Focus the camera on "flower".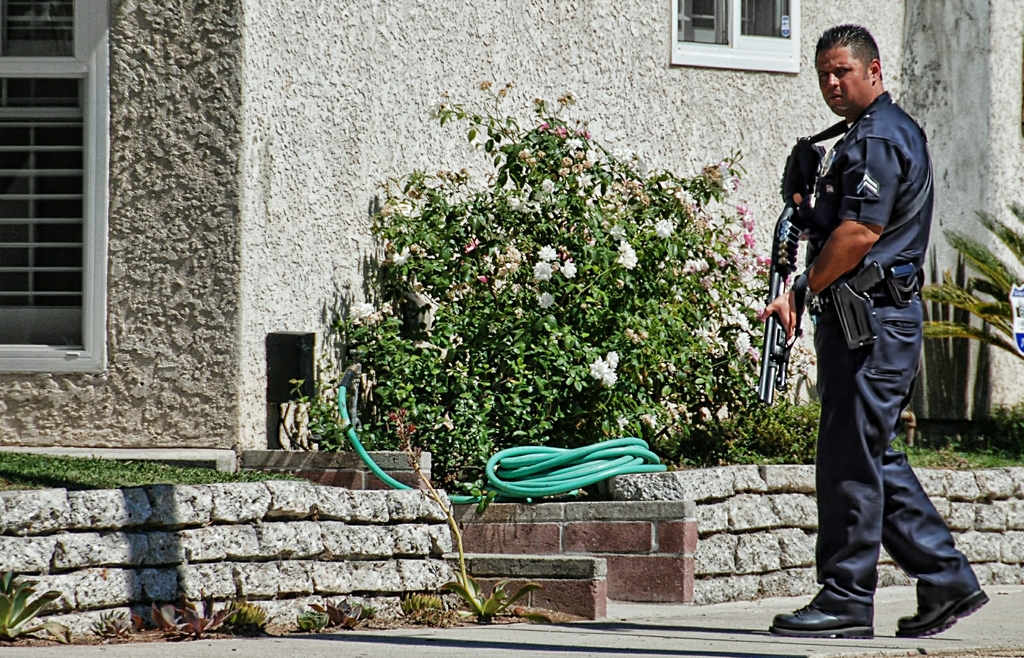
Focus region: 604/365/625/391.
